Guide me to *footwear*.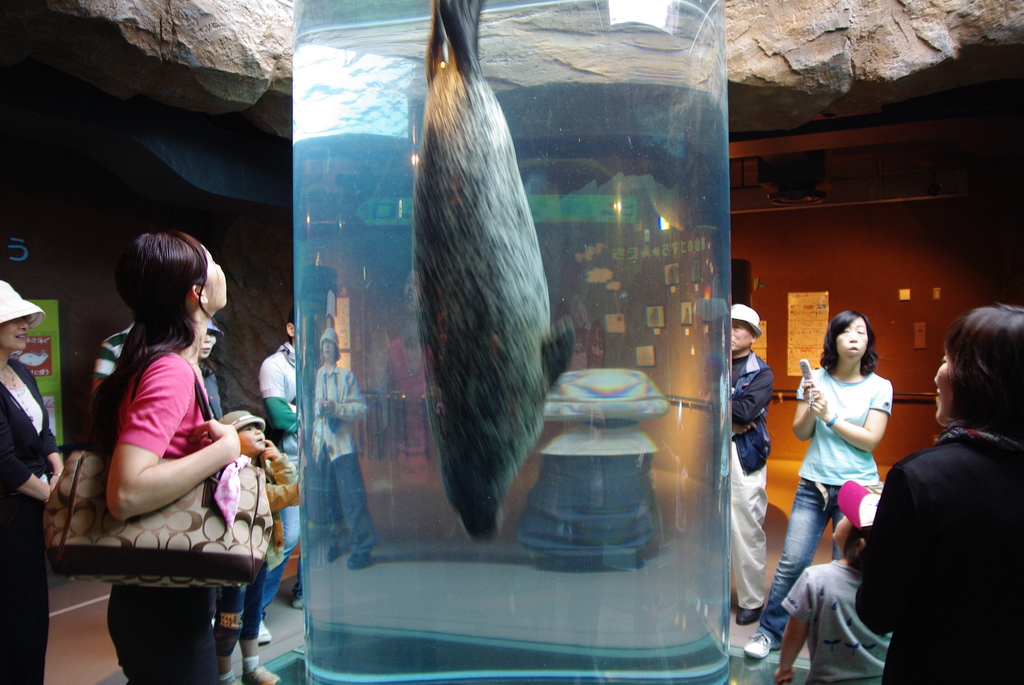
Guidance: <bbox>737, 601, 768, 622</bbox>.
